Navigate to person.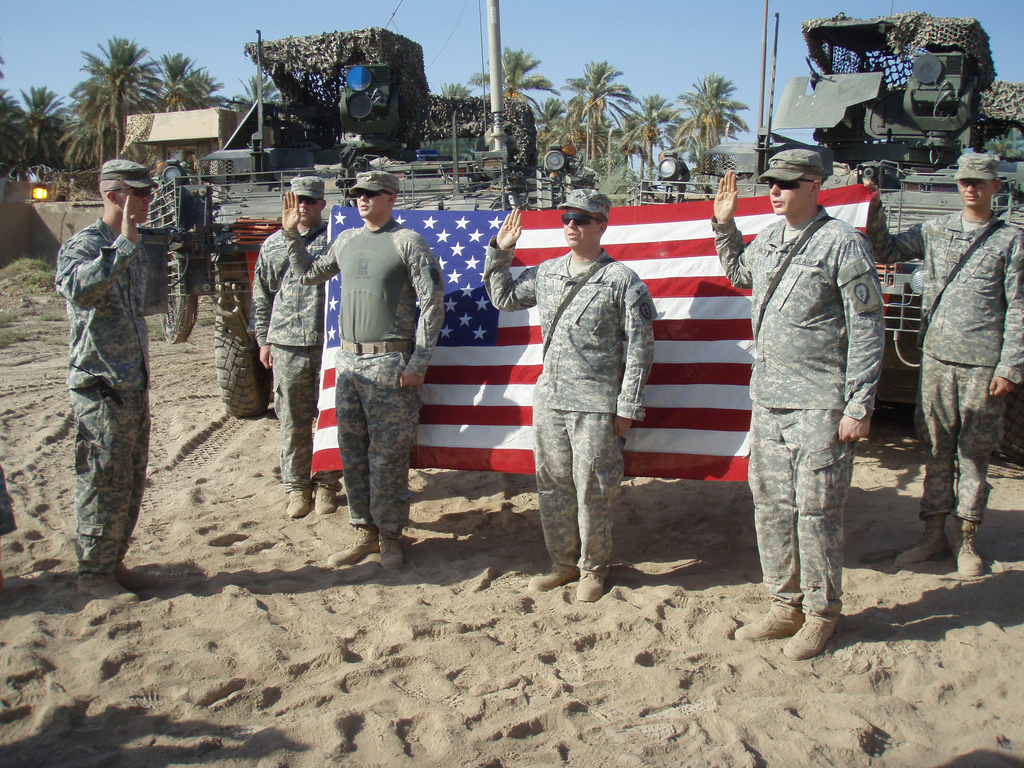
Navigation target: crop(713, 150, 888, 661).
